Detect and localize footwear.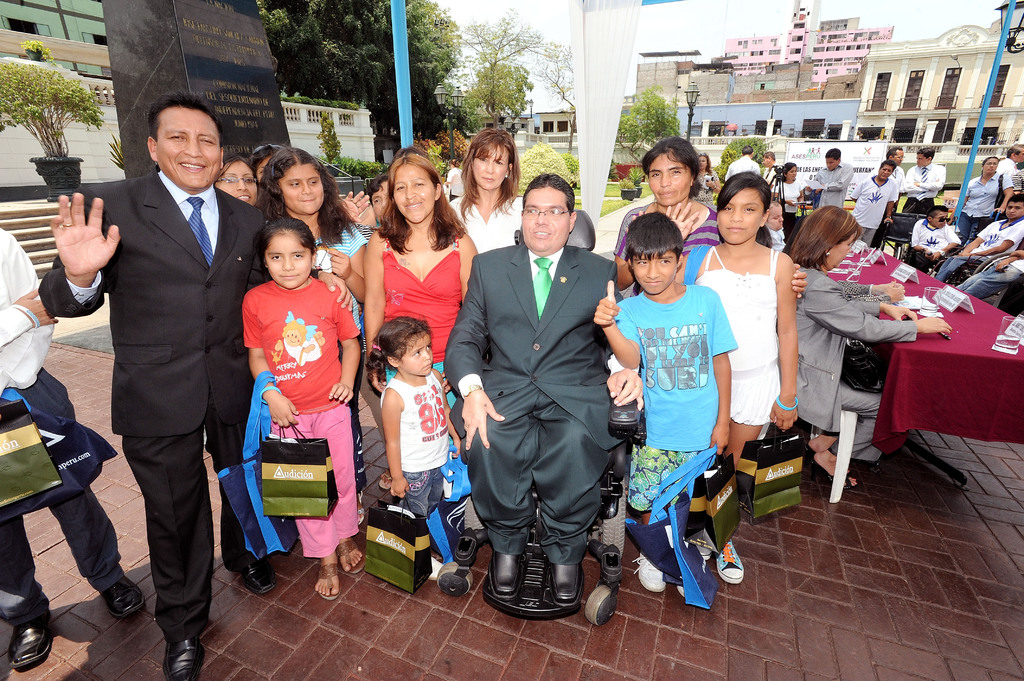
Localized at <region>100, 572, 147, 620</region>.
